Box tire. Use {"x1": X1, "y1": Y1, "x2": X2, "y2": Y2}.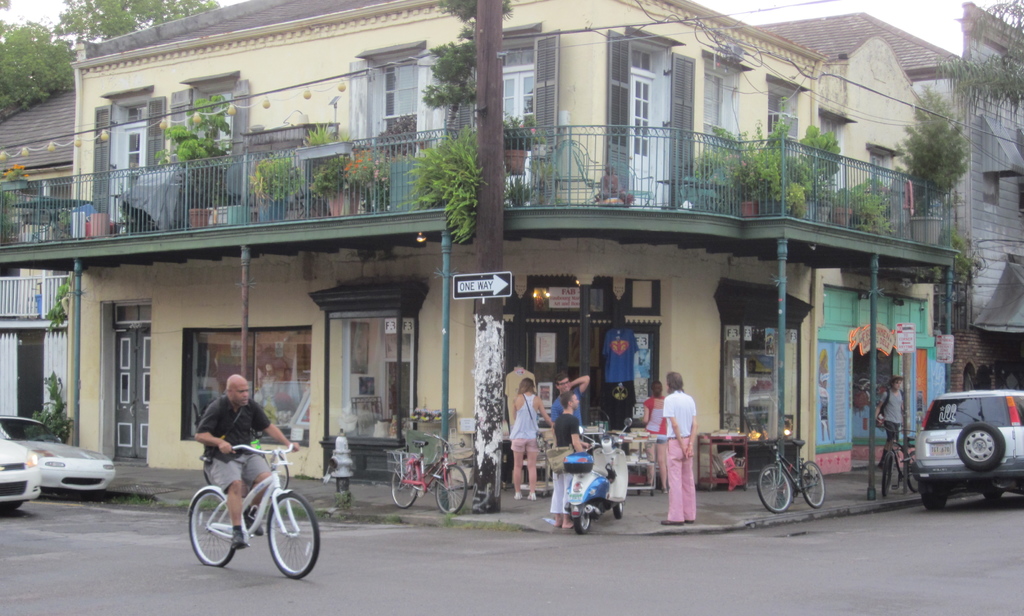
{"x1": 189, "y1": 489, "x2": 234, "y2": 566}.
